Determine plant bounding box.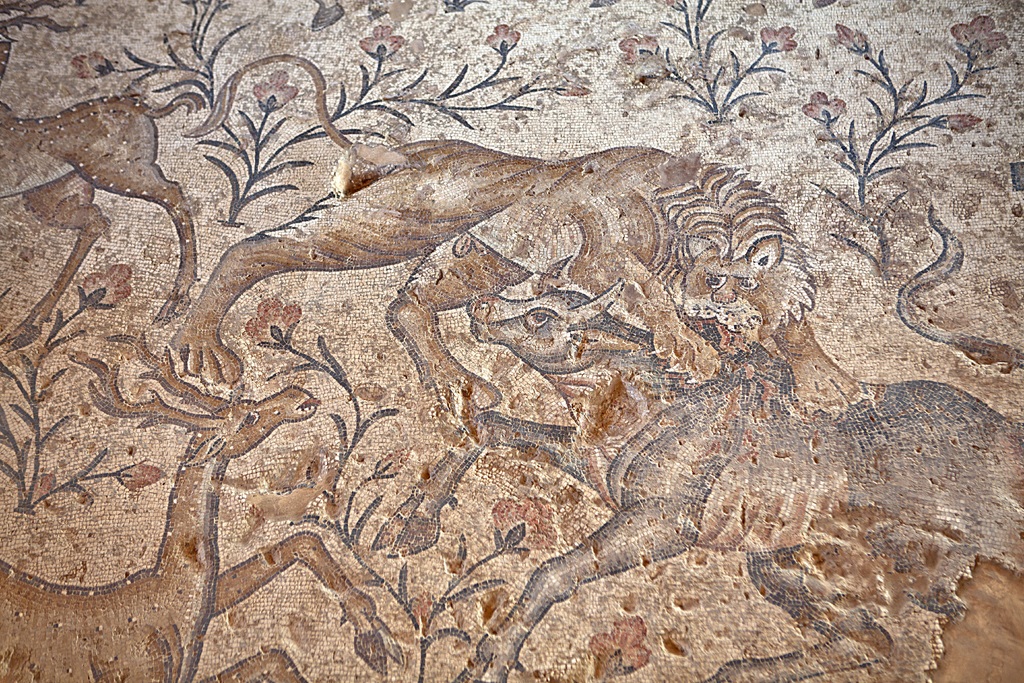
Determined: BBox(803, 12, 1008, 270).
